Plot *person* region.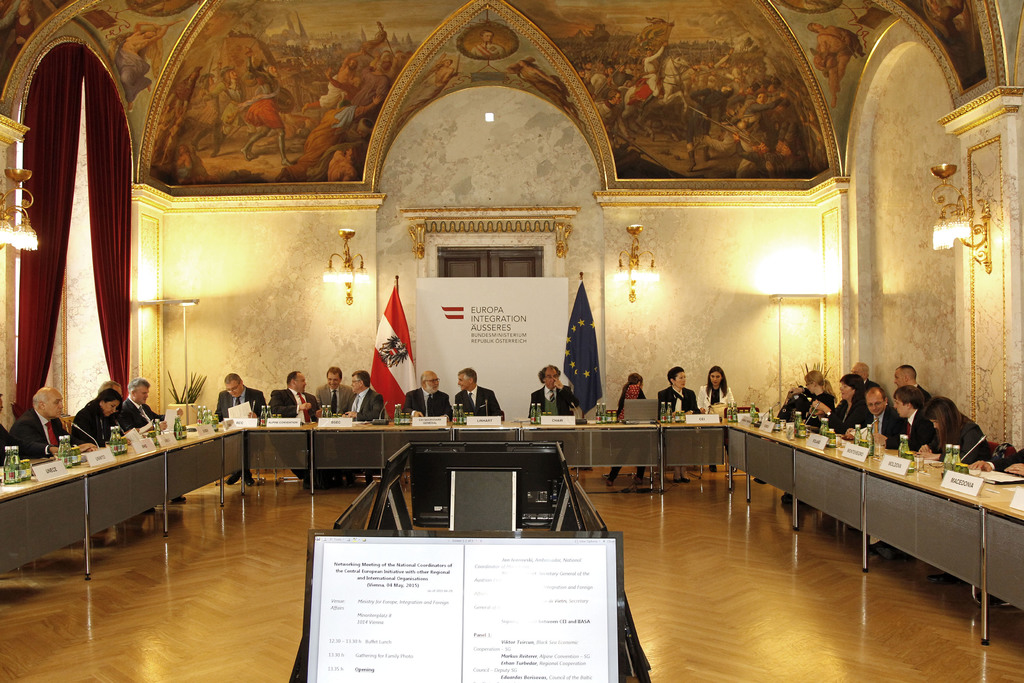
Plotted at left=822, top=376, right=871, bottom=436.
